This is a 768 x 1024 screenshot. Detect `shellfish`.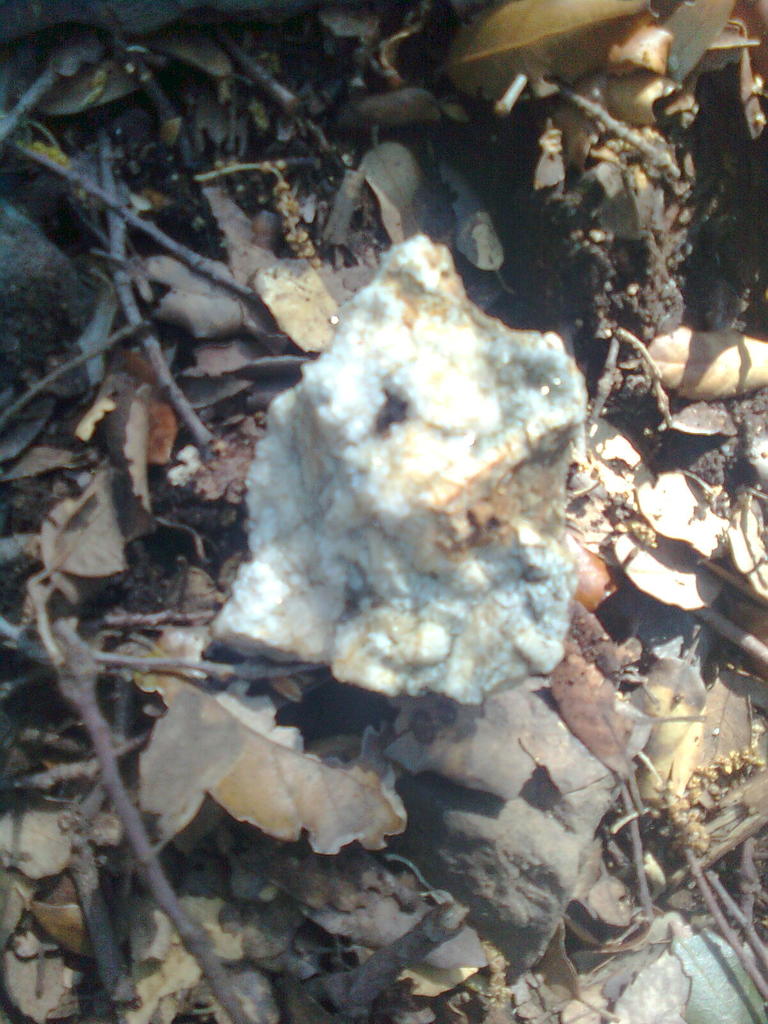
box(228, 248, 644, 722).
